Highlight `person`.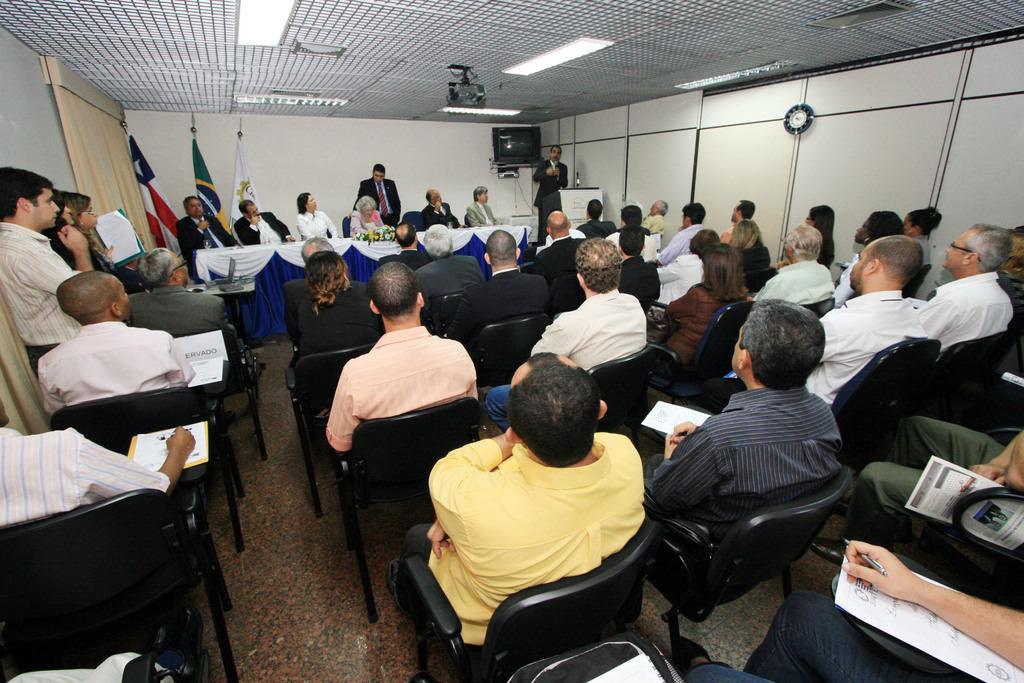
Highlighted region: BBox(358, 159, 406, 230).
